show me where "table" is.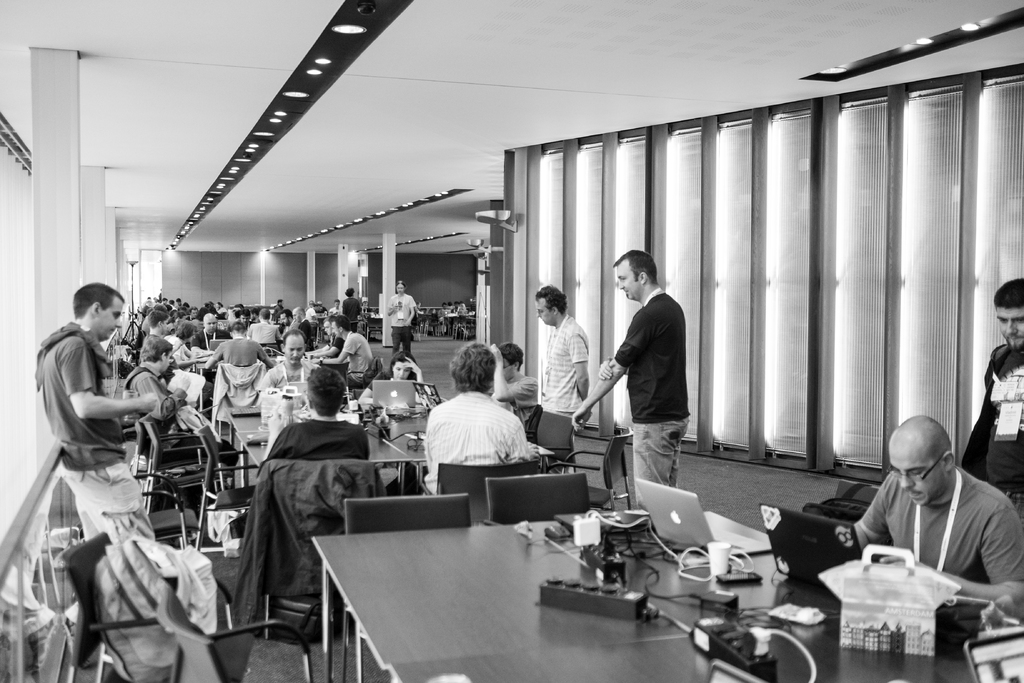
"table" is at box=[230, 422, 435, 497].
